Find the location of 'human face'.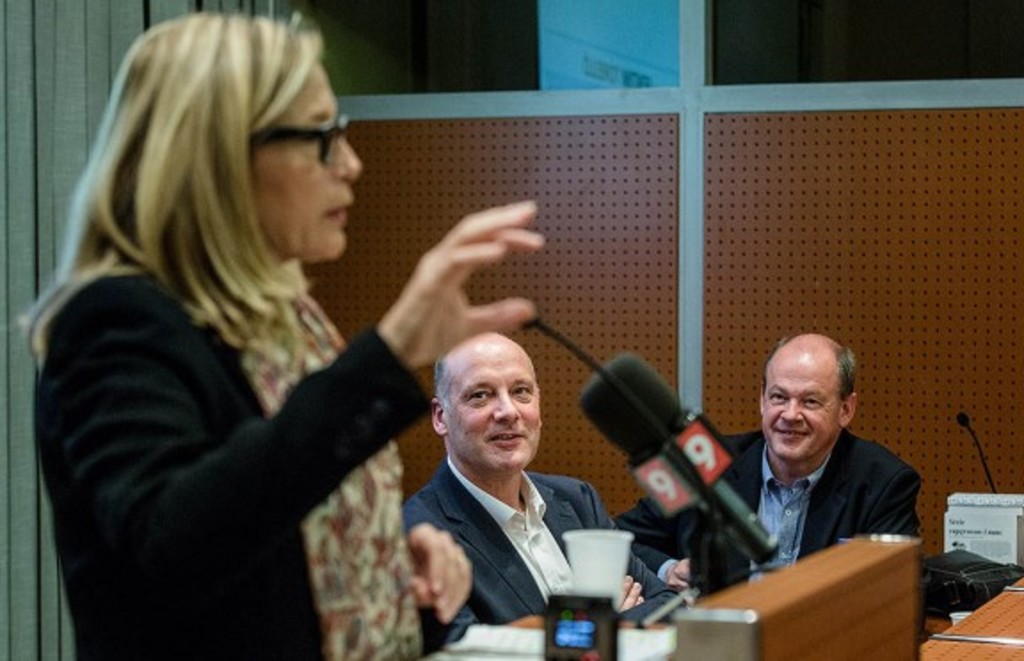
Location: l=254, t=46, r=370, b=265.
